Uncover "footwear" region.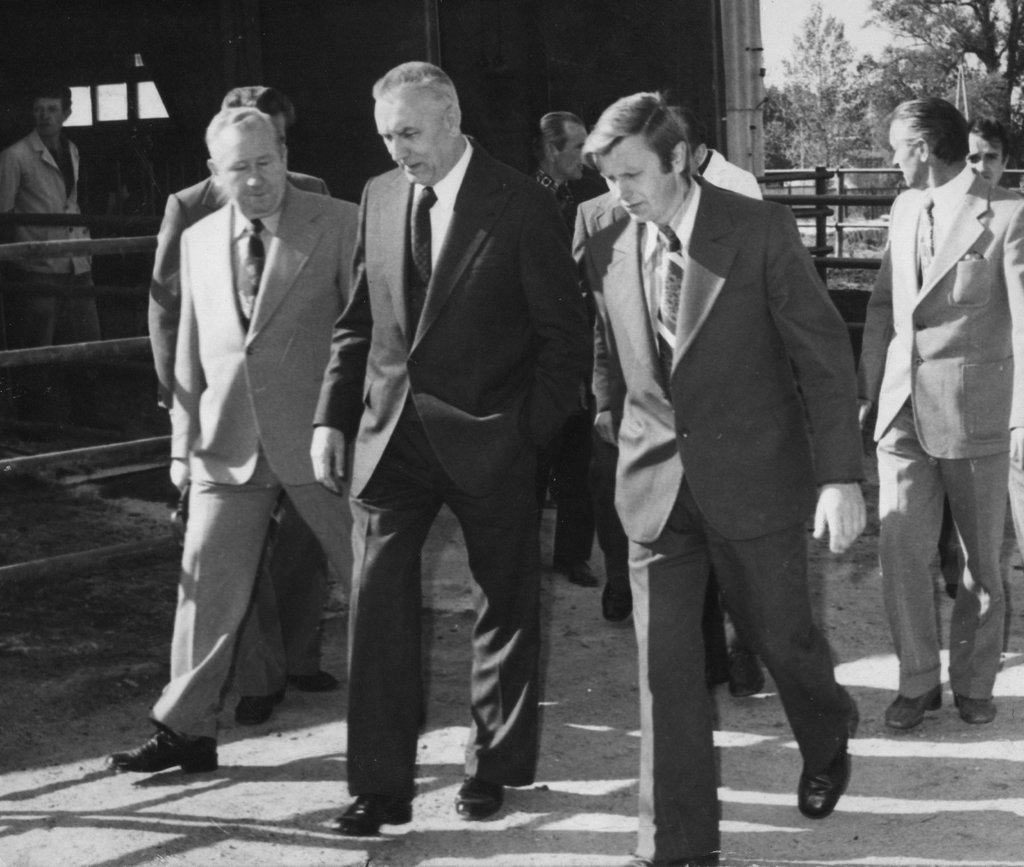
Uncovered: {"x1": 237, "y1": 689, "x2": 280, "y2": 726}.
